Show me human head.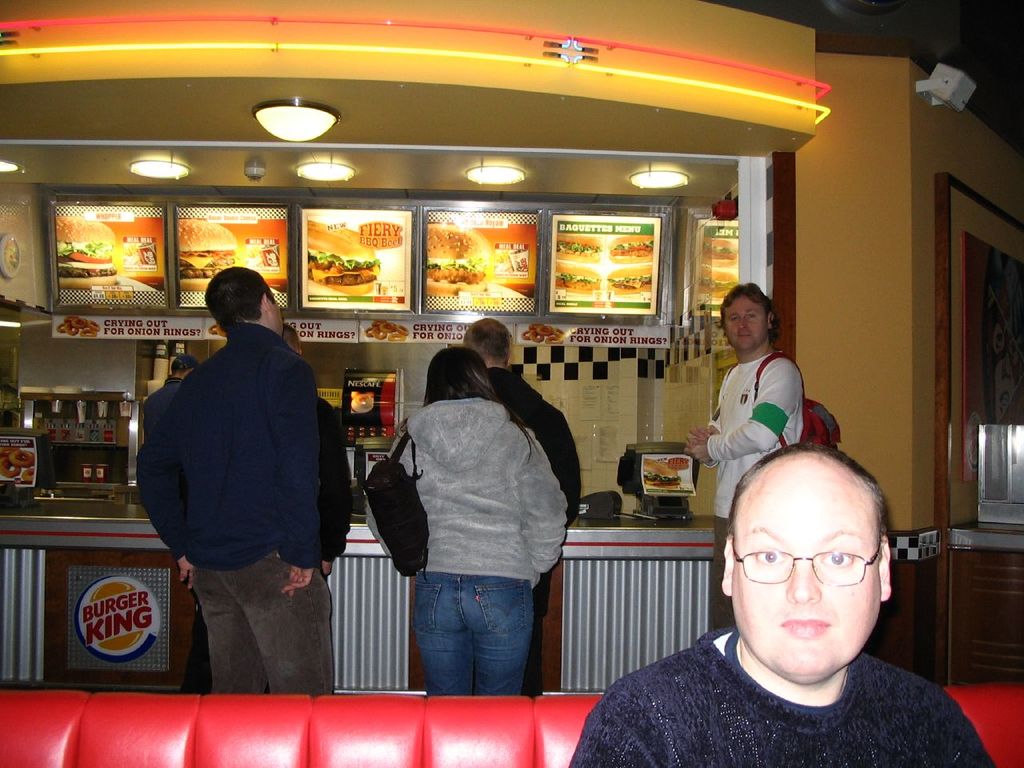
human head is here: box=[722, 291, 779, 357].
